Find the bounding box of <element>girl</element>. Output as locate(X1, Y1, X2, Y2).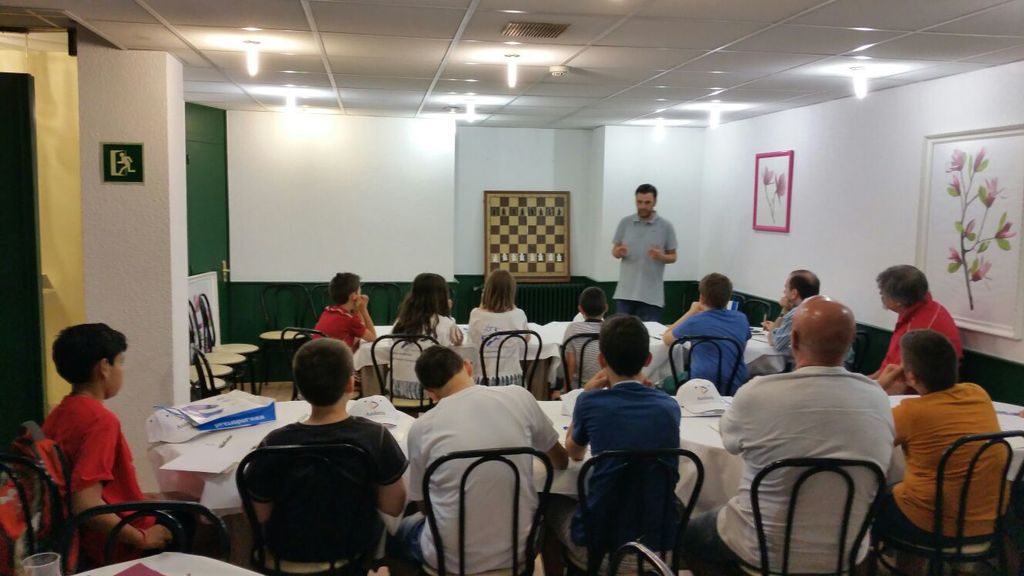
locate(471, 274, 534, 375).
